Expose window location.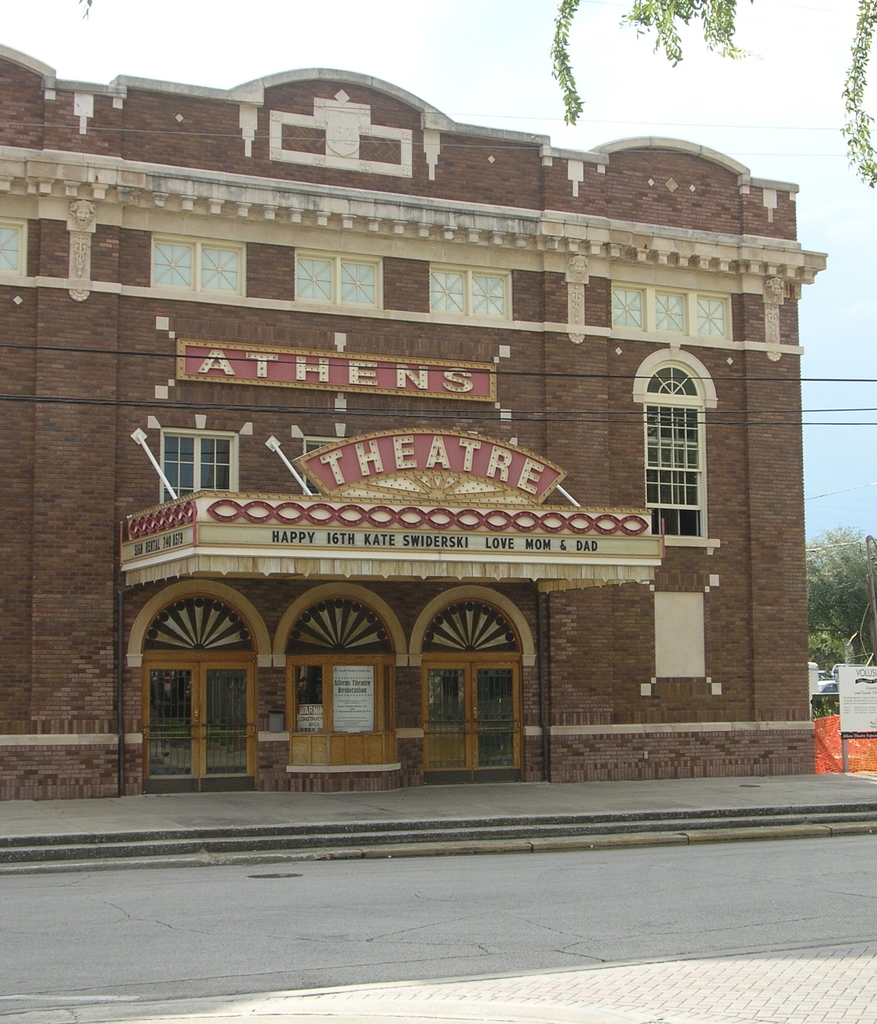
Exposed at pyautogui.locateOnScreen(654, 359, 727, 538).
